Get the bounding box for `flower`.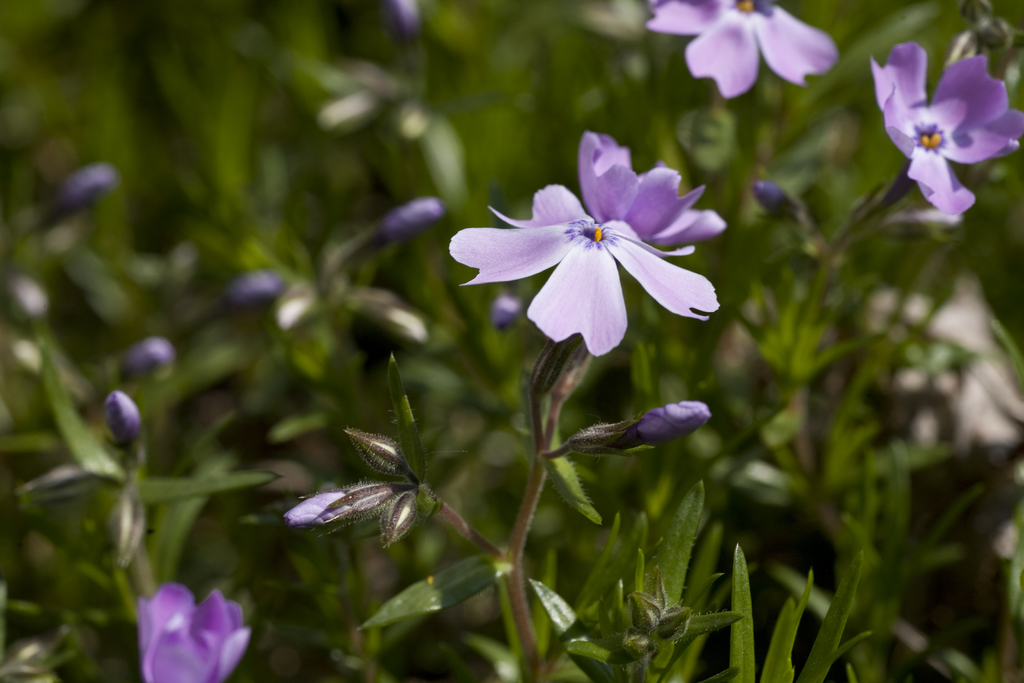
[left=644, top=0, right=840, bottom=104].
